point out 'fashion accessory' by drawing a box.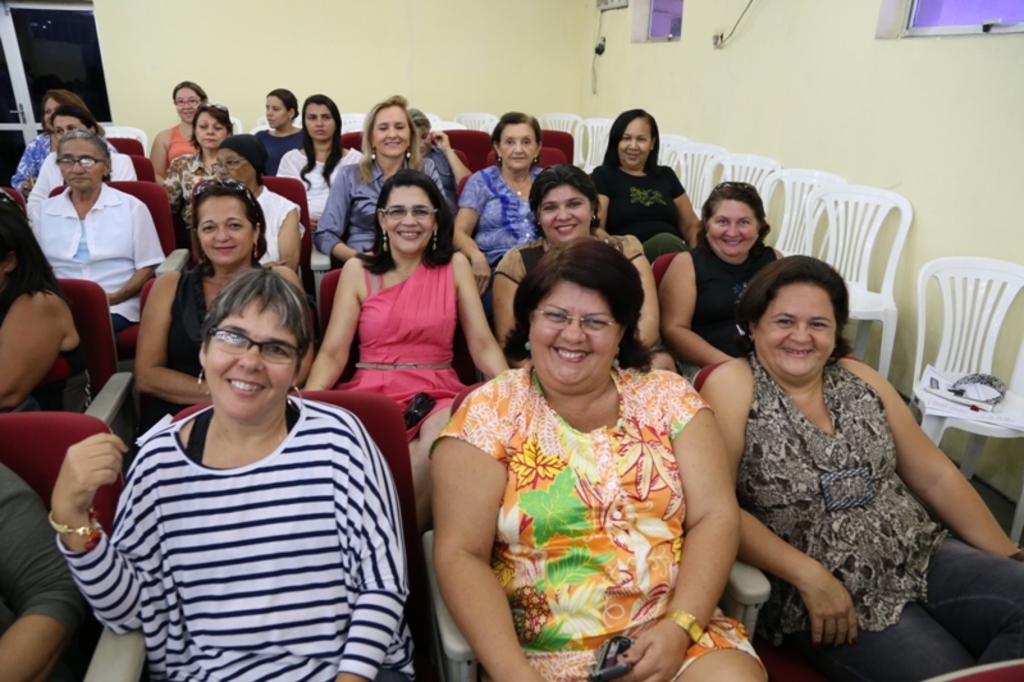
{"left": 531, "top": 156, "right": 541, "bottom": 165}.
